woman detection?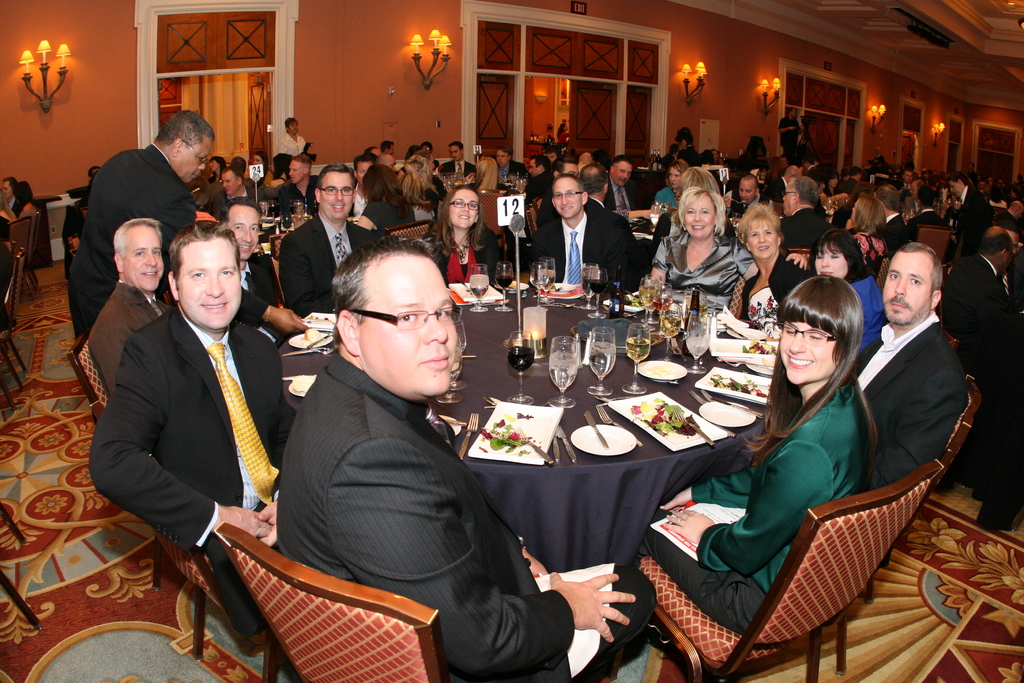
840, 199, 886, 268
